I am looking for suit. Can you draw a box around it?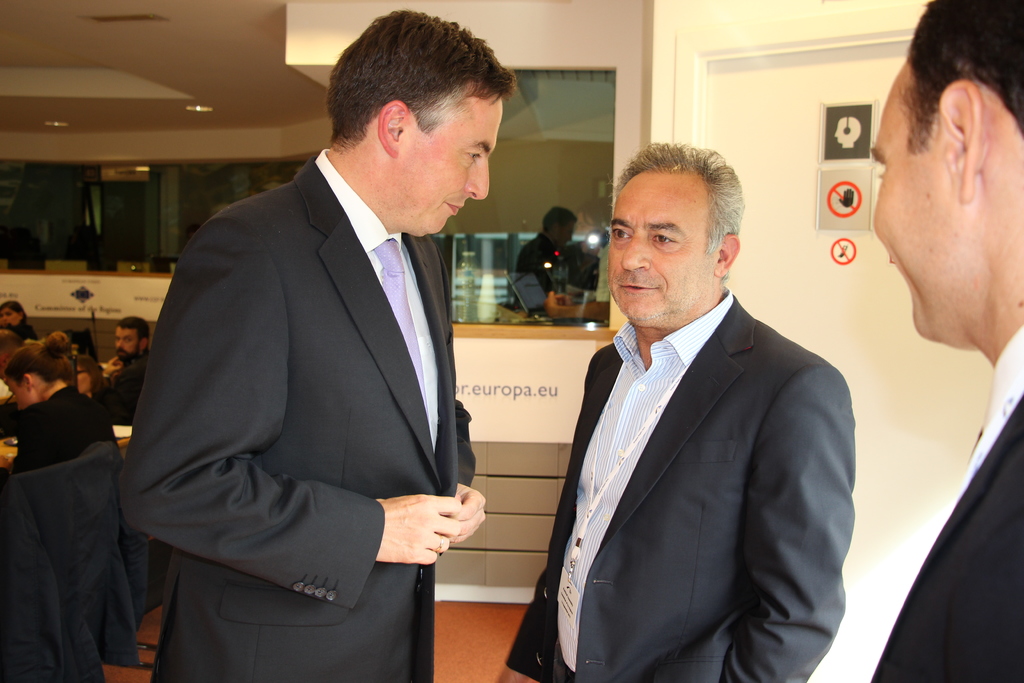
Sure, the bounding box is detection(866, 322, 1023, 682).
